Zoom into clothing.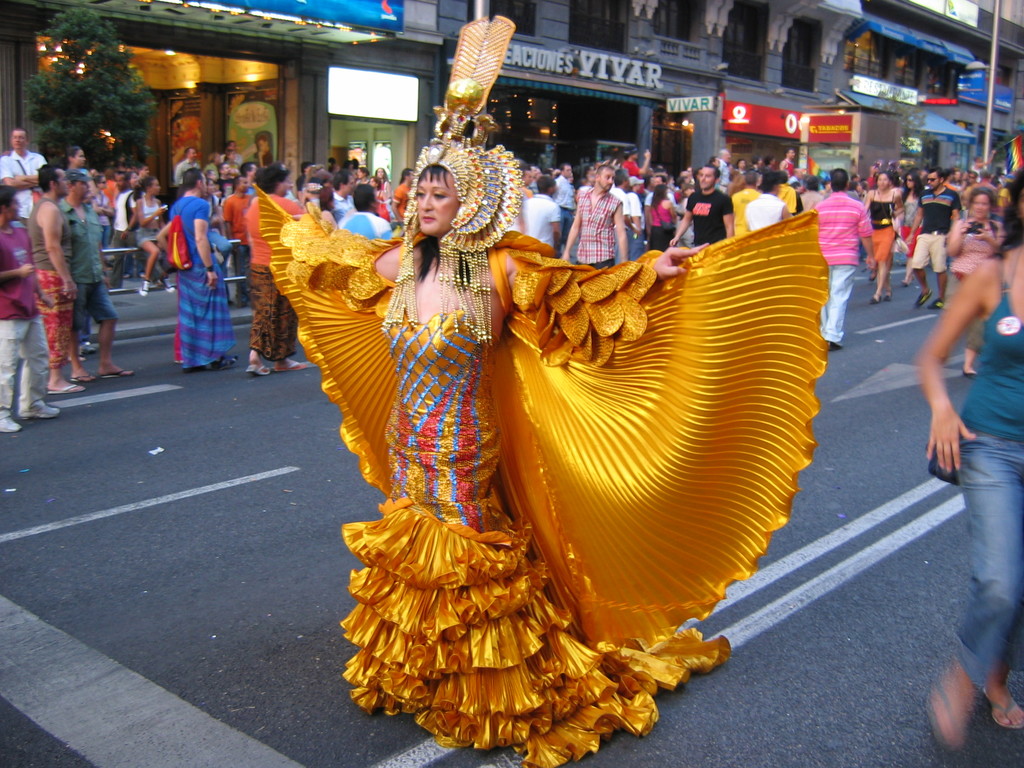
Zoom target: {"x1": 911, "y1": 183, "x2": 962, "y2": 278}.
